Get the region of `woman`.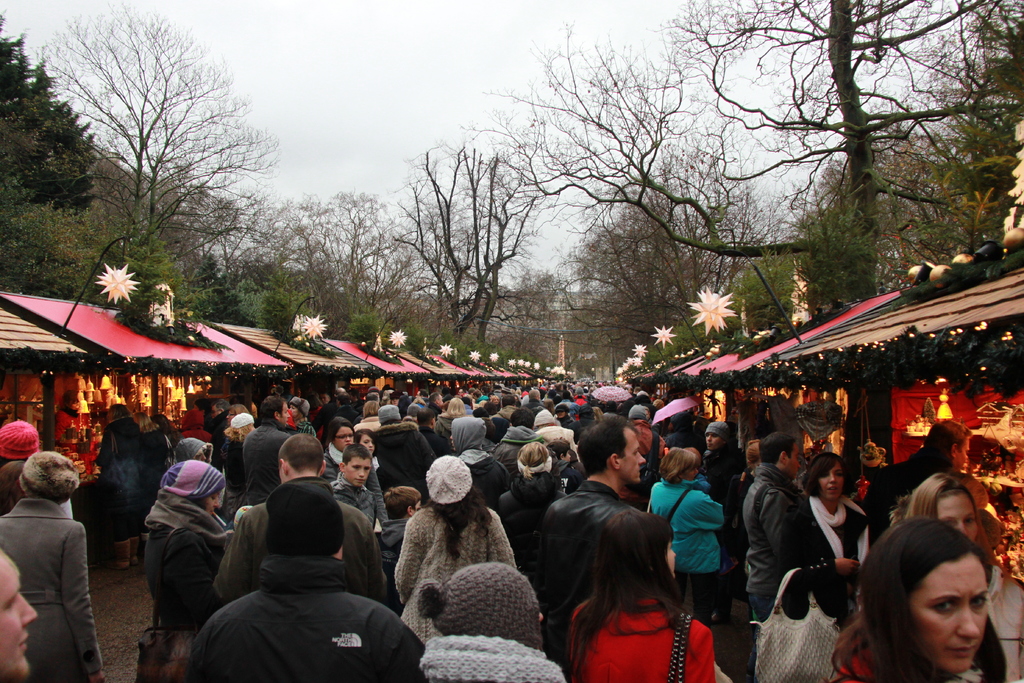
pyautogui.locateOnScreen(418, 553, 561, 682).
